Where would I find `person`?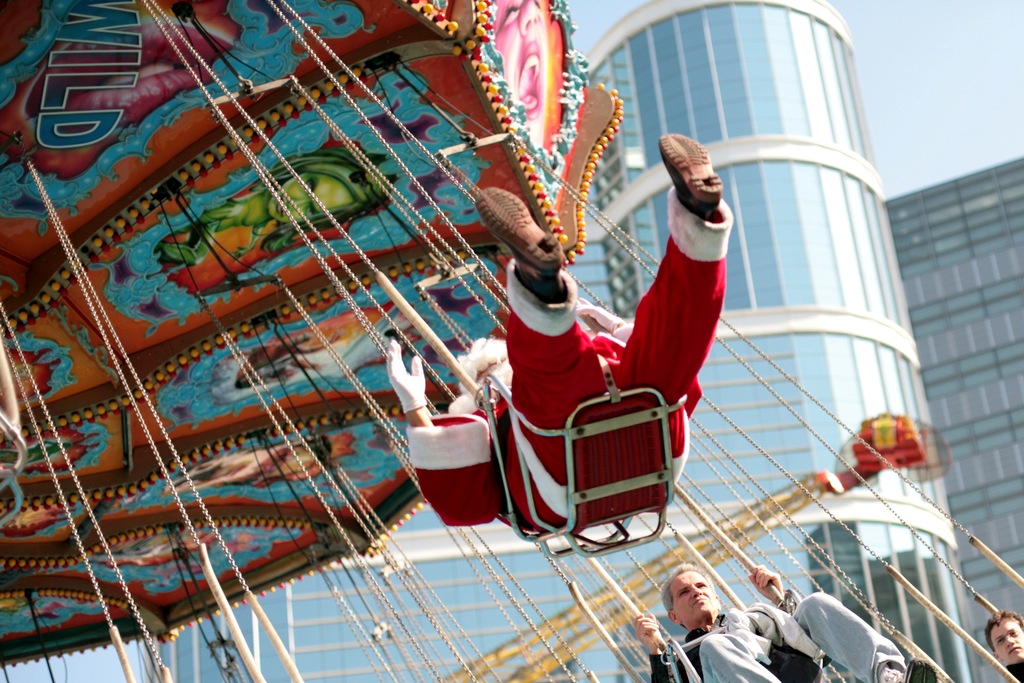
At l=632, t=565, r=938, b=682.
